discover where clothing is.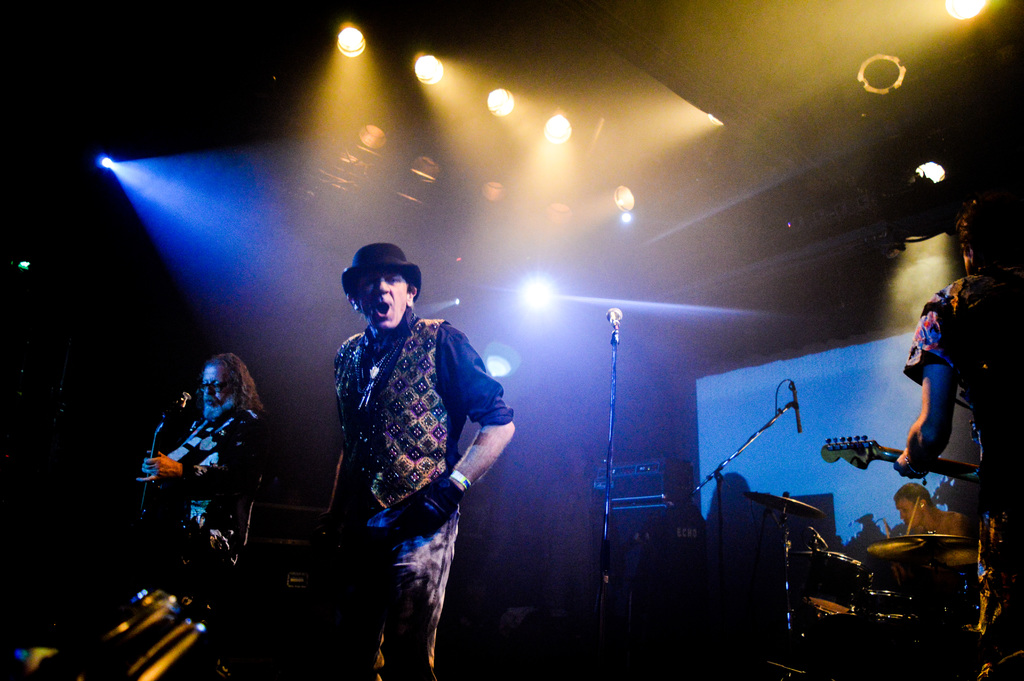
Discovered at 311 296 517 678.
